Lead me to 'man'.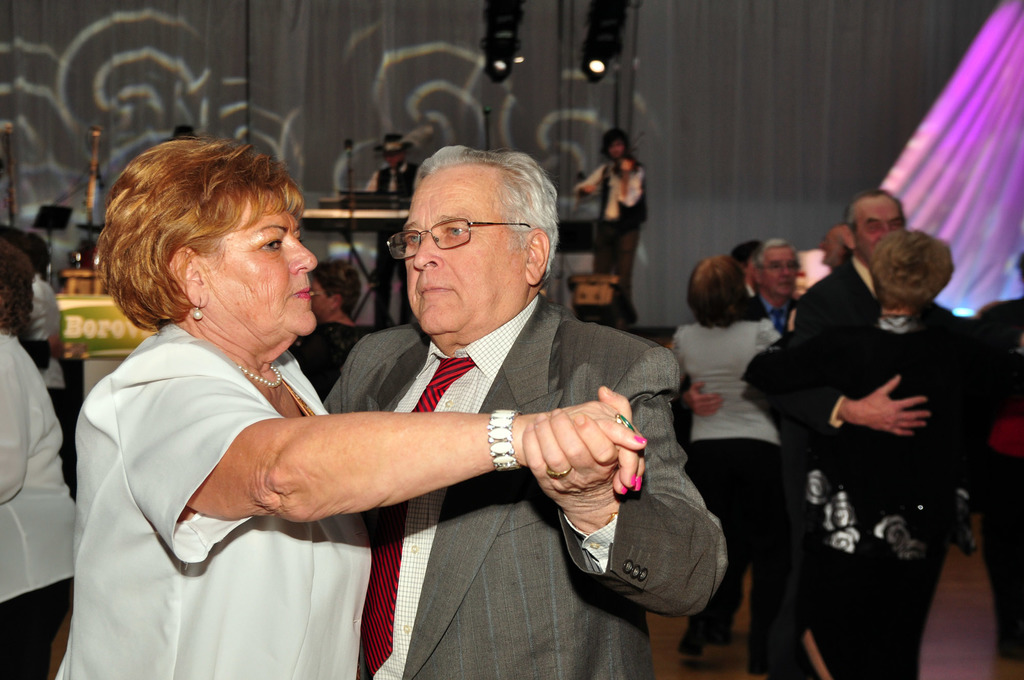
Lead to locate(365, 133, 414, 328).
